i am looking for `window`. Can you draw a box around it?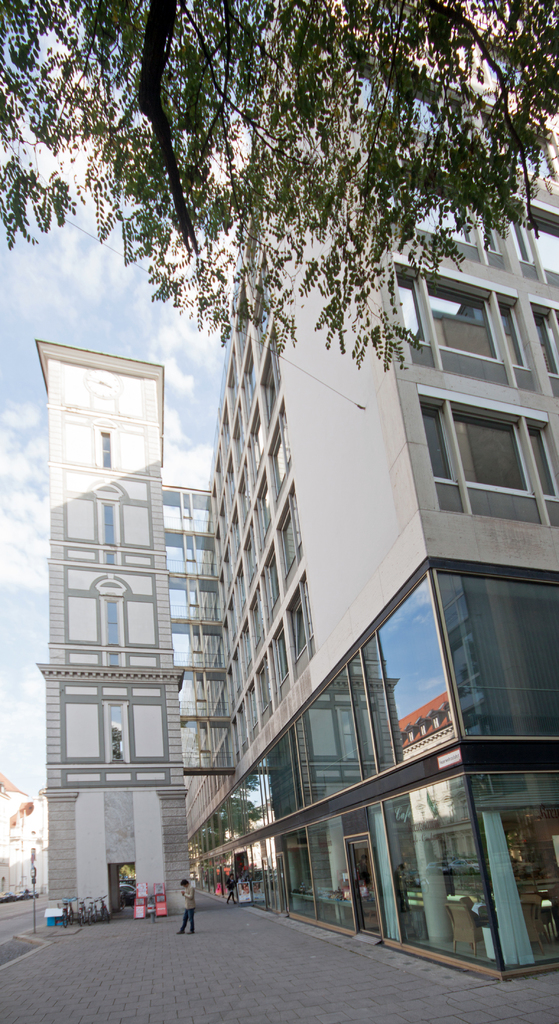
Sure, the bounding box is bbox=(524, 211, 558, 293).
